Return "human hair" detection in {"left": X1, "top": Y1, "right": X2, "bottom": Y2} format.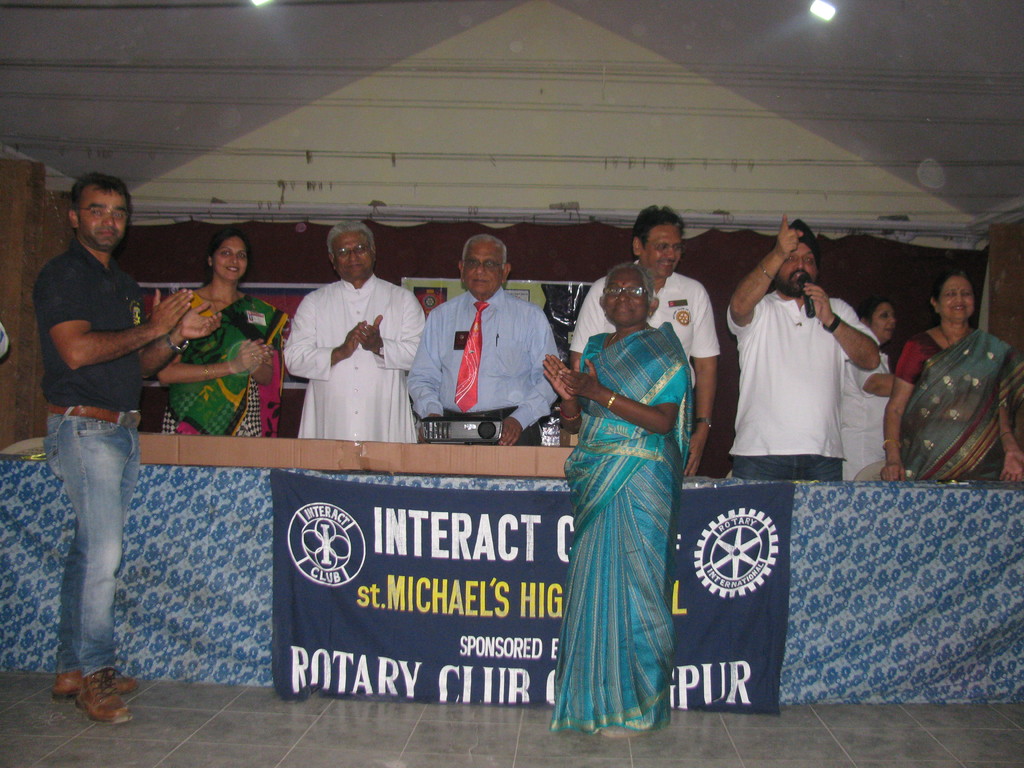
{"left": 461, "top": 232, "right": 508, "bottom": 269}.
